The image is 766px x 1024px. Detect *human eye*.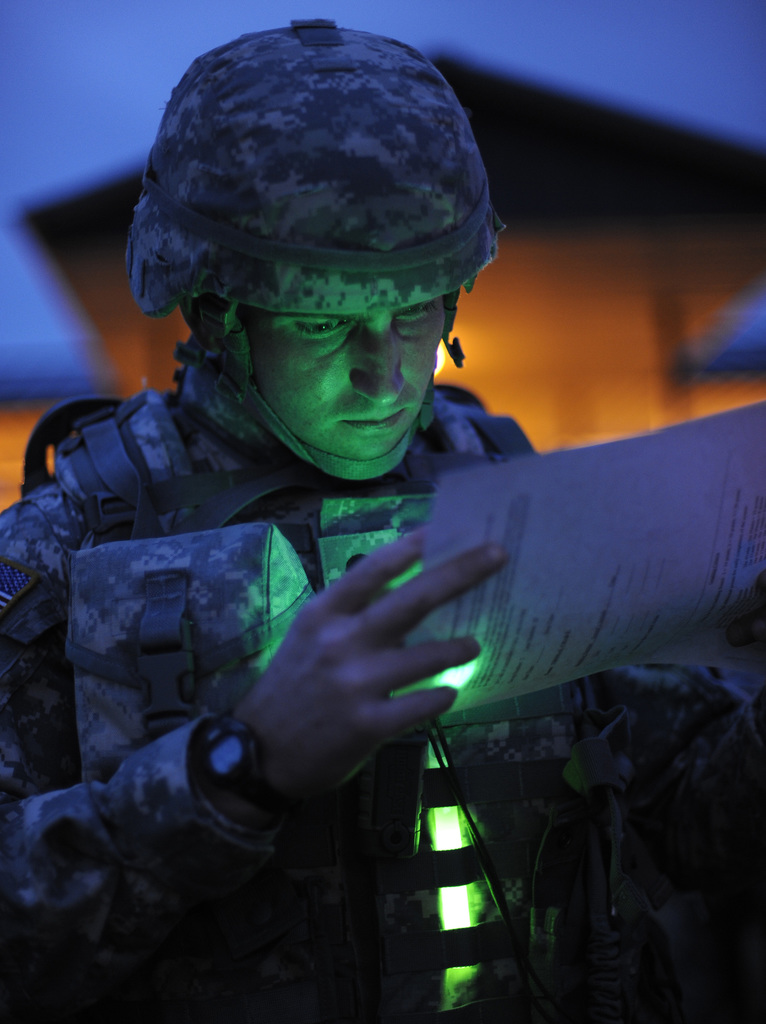
Detection: region(283, 309, 352, 344).
